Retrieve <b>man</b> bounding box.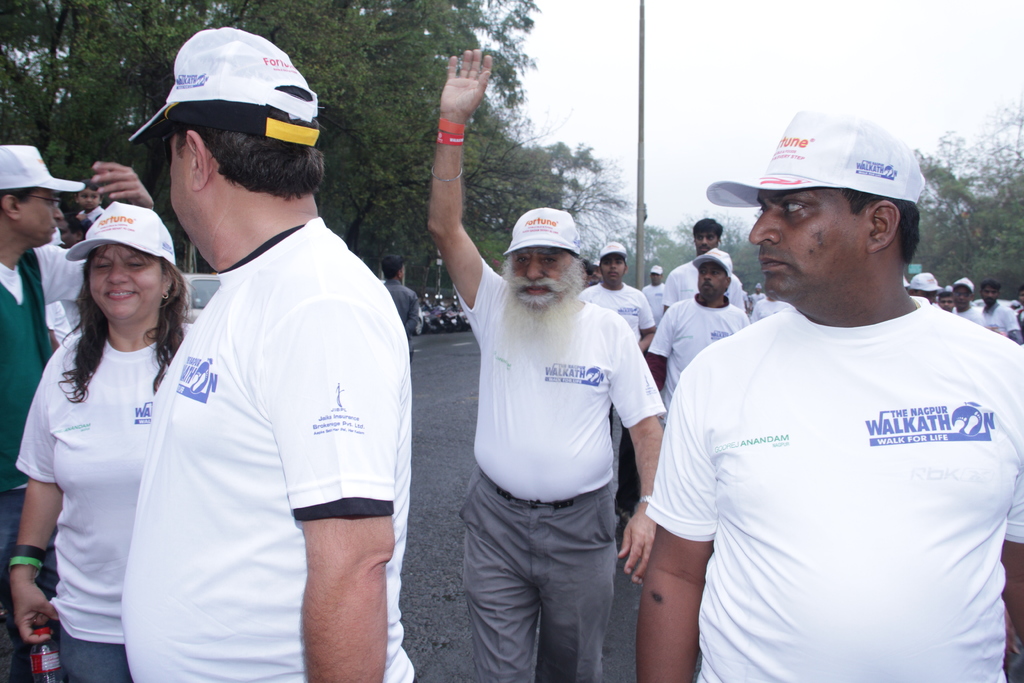
Bounding box: box(646, 113, 1023, 682).
